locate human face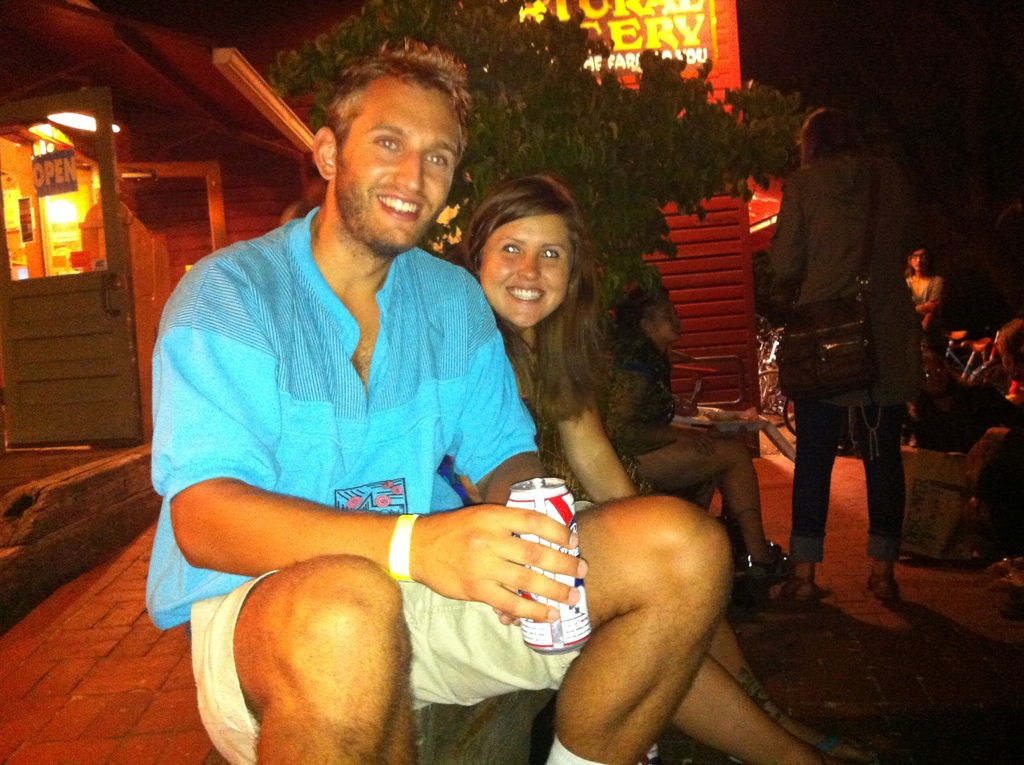
[906, 248, 927, 266]
